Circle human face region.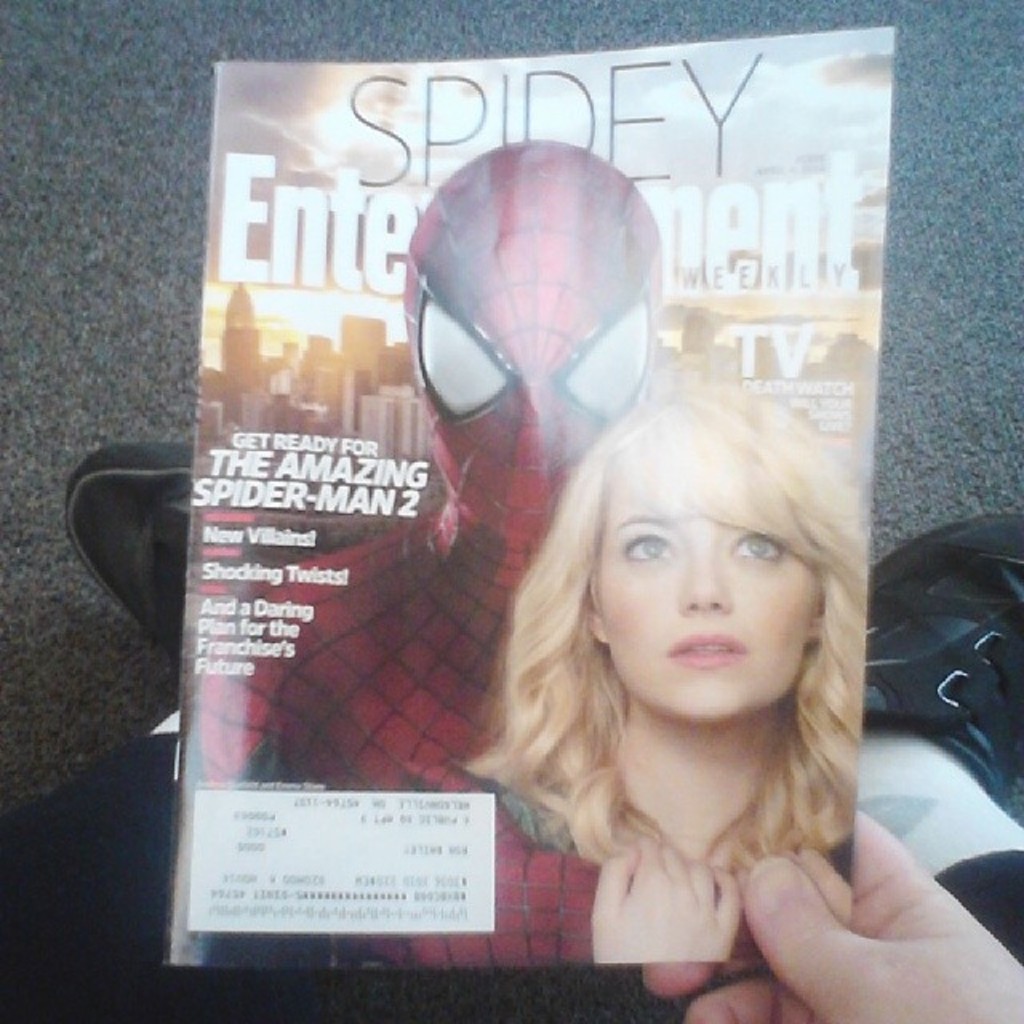
Region: <region>597, 448, 806, 714</region>.
